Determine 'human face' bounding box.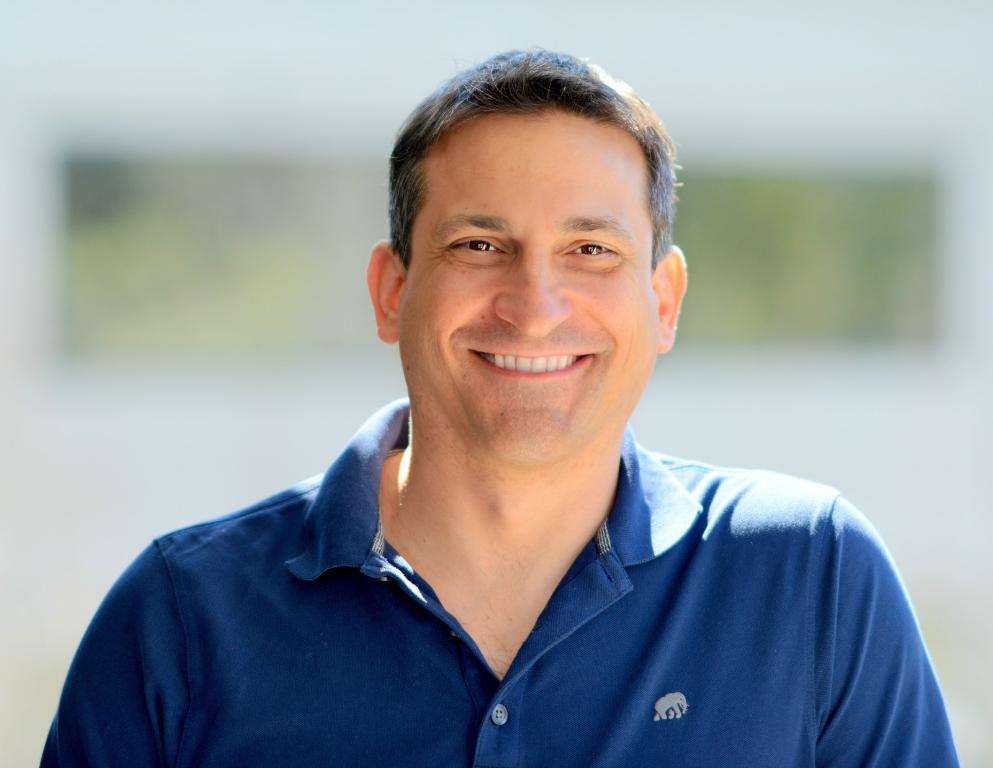
Determined: crop(400, 111, 658, 463).
